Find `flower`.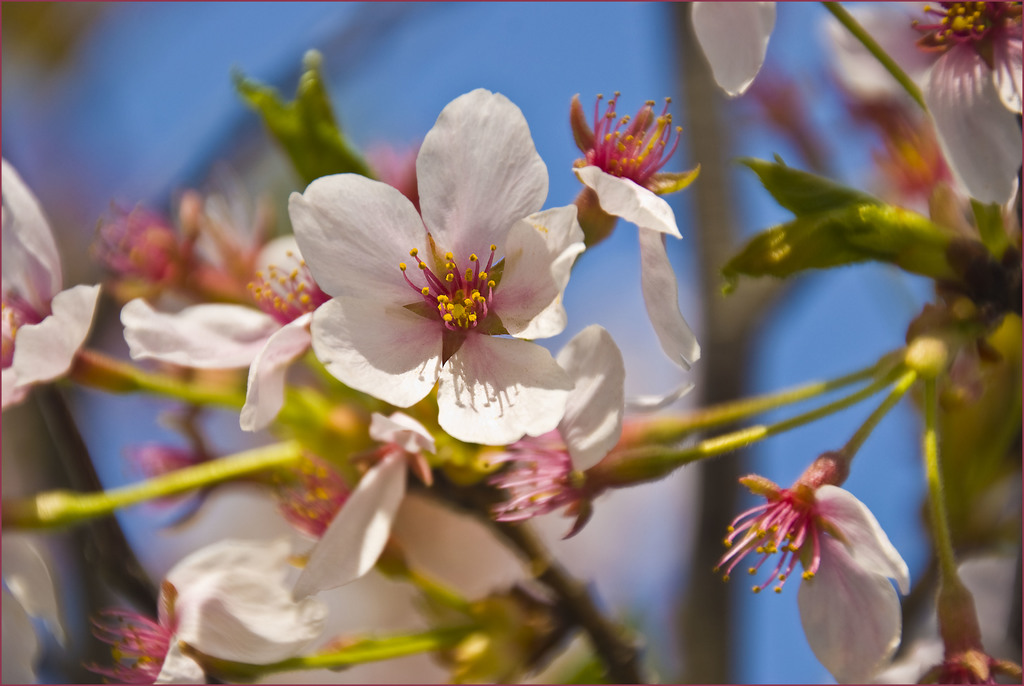
bbox=[565, 88, 708, 374].
